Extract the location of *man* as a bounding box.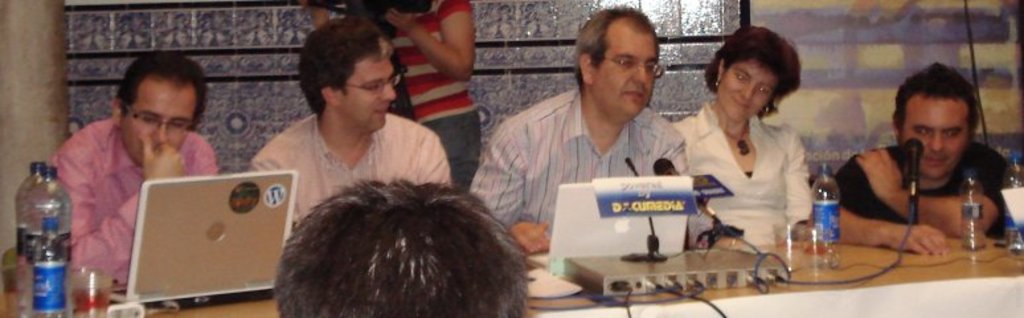
detection(468, 0, 737, 260).
